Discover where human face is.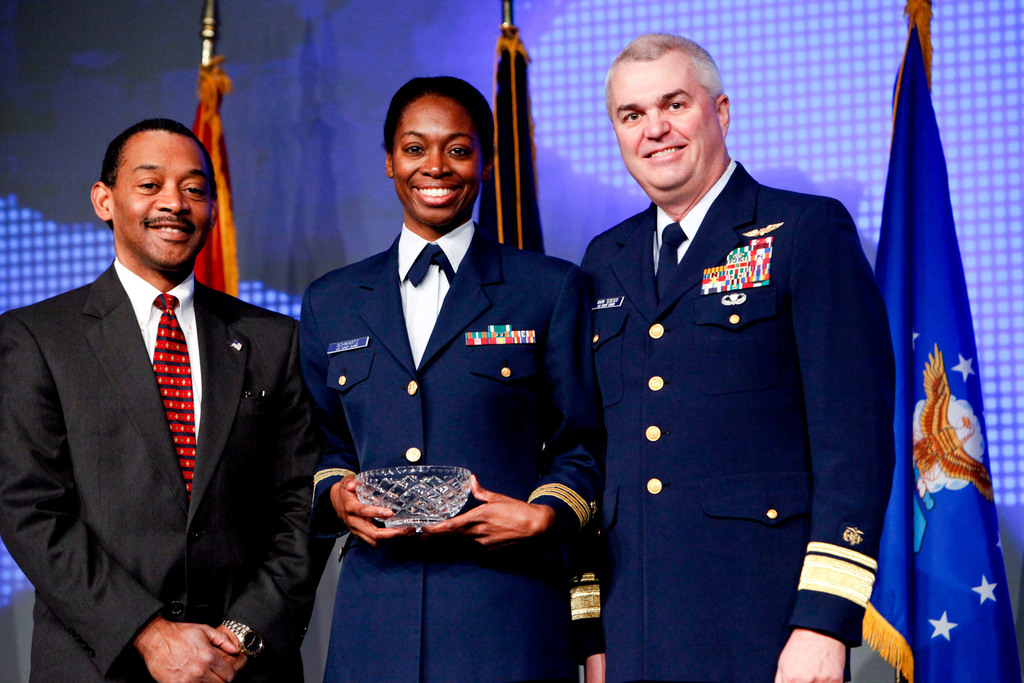
Discovered at {"x1": 111, "y1": 133, "x2": 211, "y2": 265}.
